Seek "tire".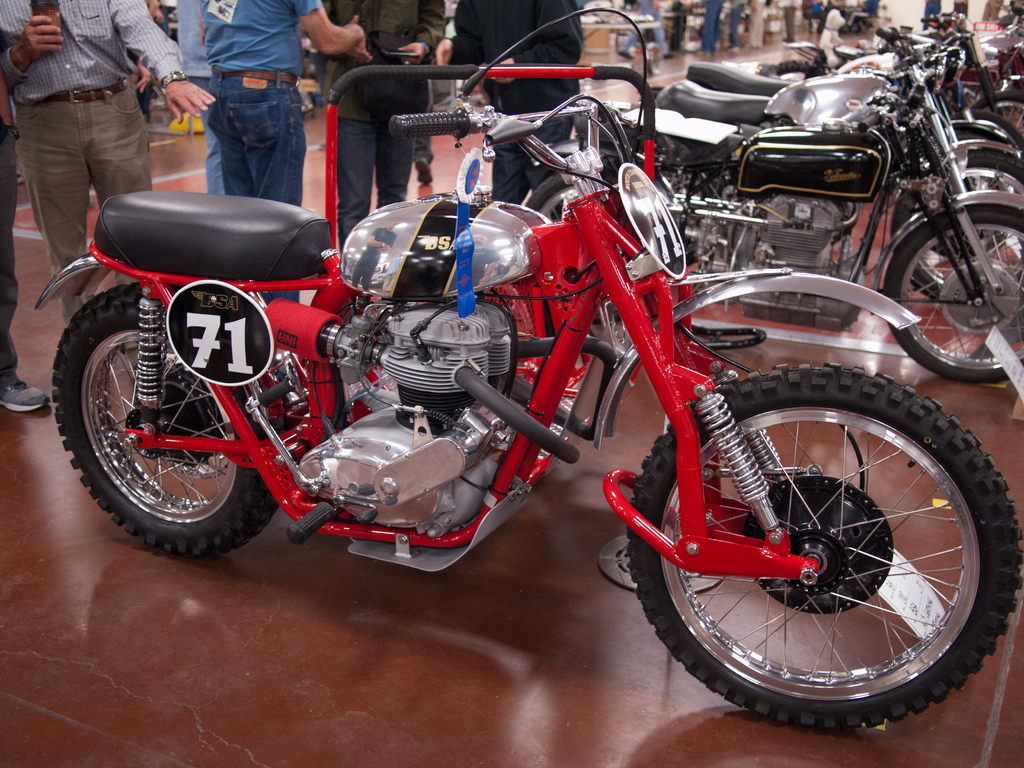
(x1=970, y1=87, x2=1022, y2=143).
